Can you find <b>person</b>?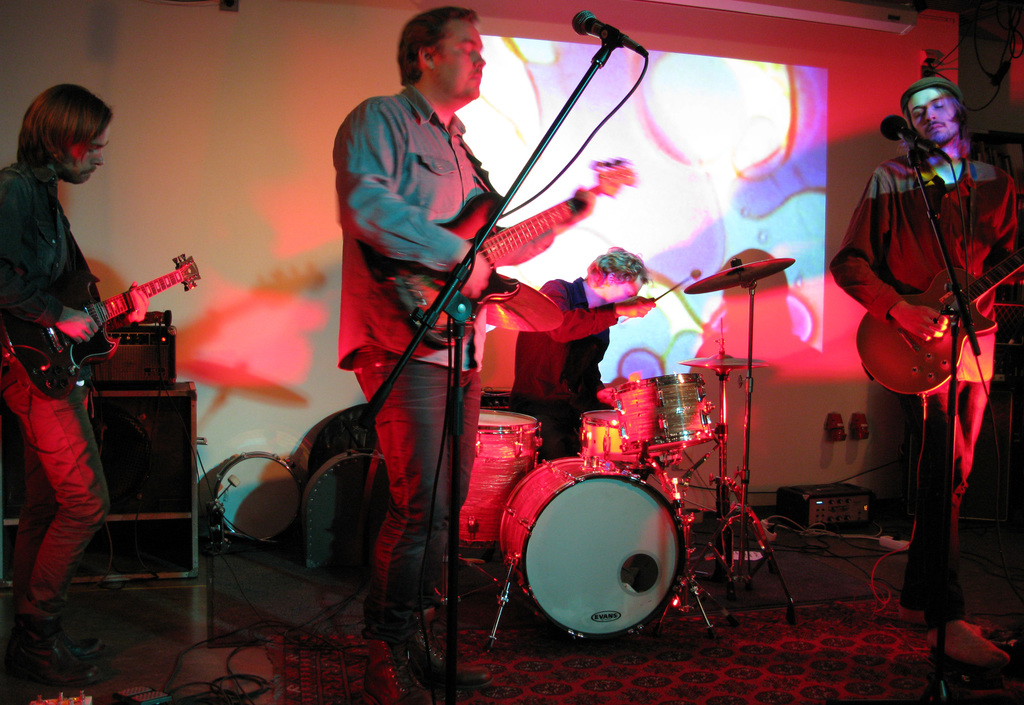
Yes, bounding box: [x1=830, y1=79, x2=1023, y2=673].
